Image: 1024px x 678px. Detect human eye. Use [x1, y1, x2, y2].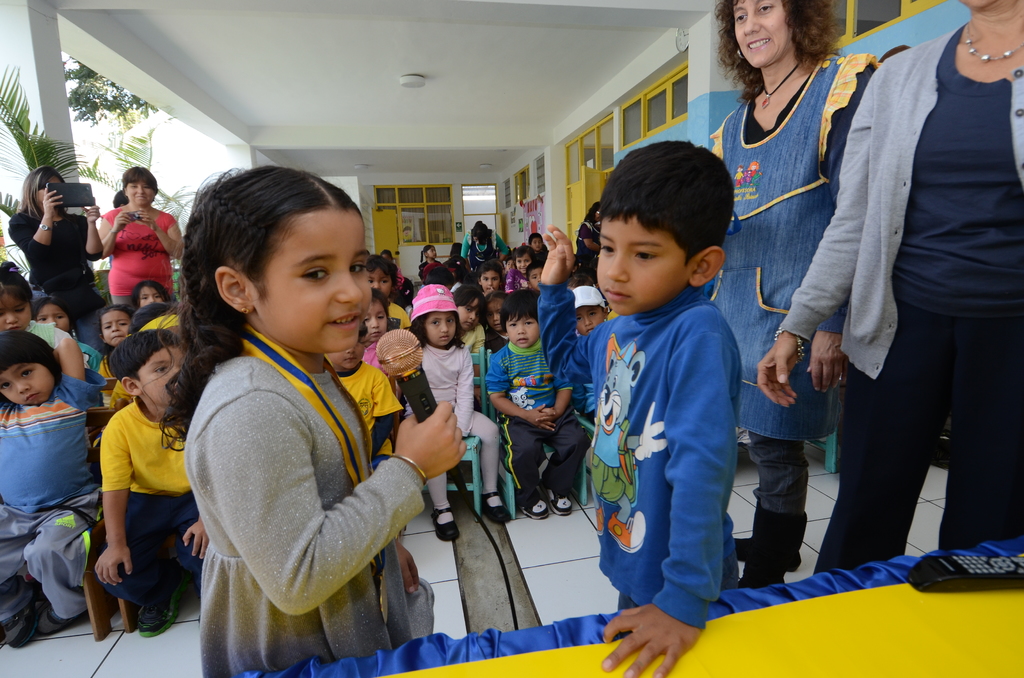
[631, 249, 659, 265].
